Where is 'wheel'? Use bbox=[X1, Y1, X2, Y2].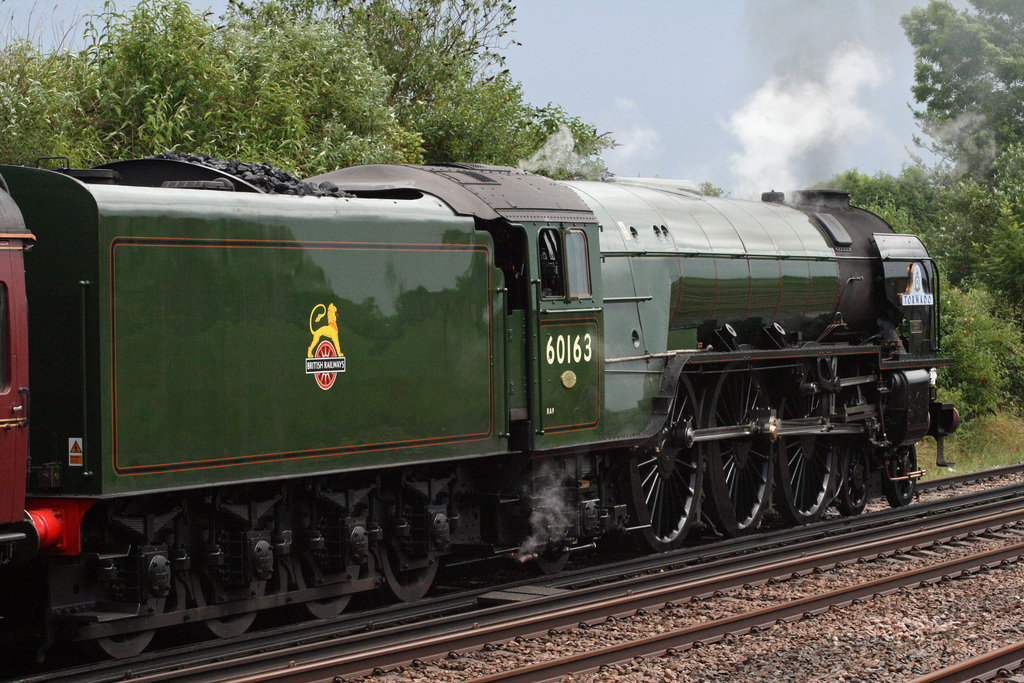
bbox=[778, 365, 840, 524].
